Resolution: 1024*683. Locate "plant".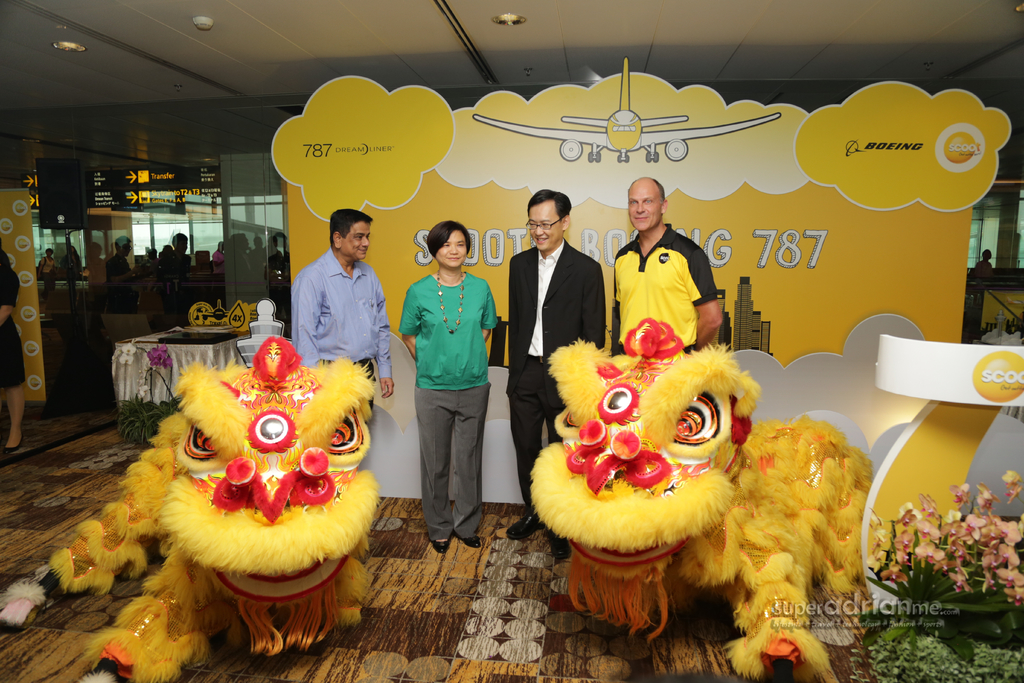
864 469 1018 648.
